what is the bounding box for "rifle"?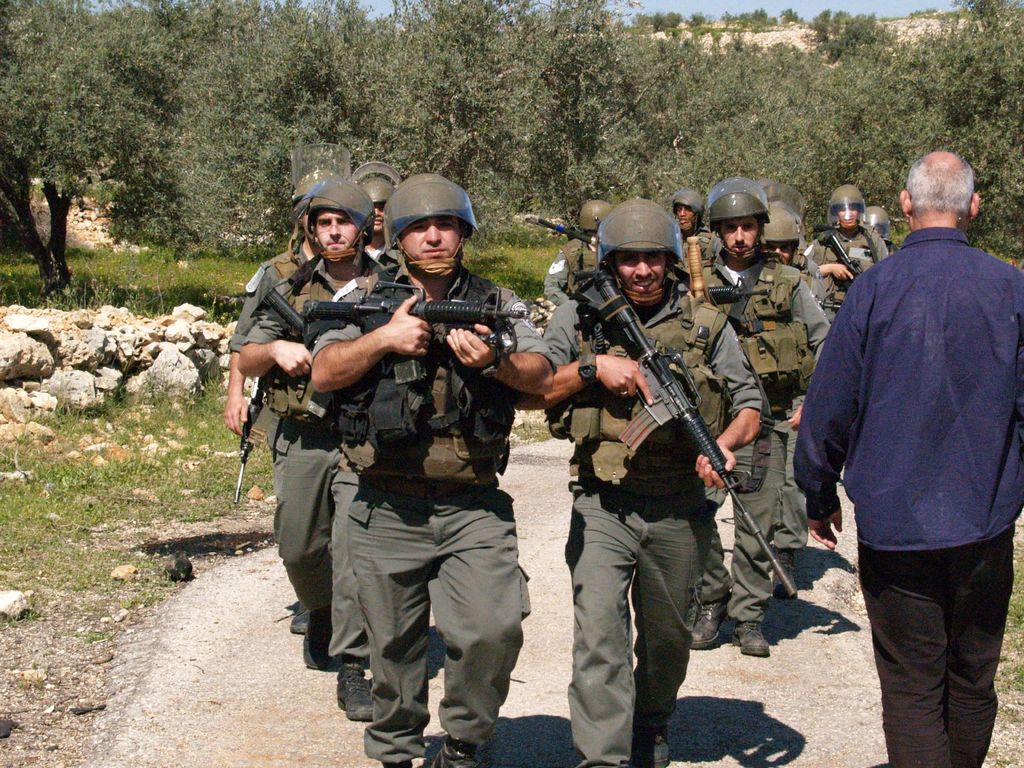
region(527, 216, 609, 249).
